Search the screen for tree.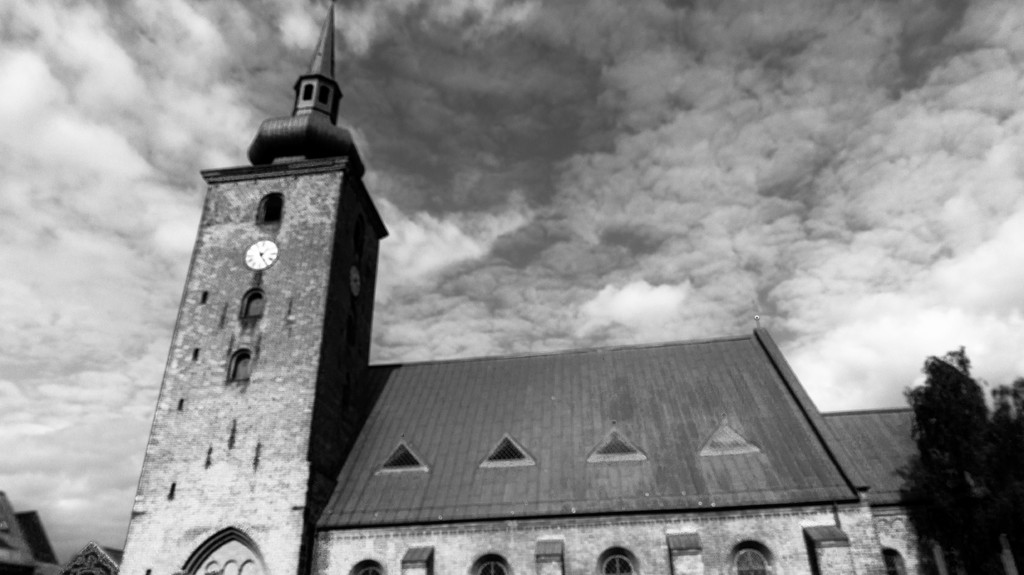
Found at 899:347:1023:574.
